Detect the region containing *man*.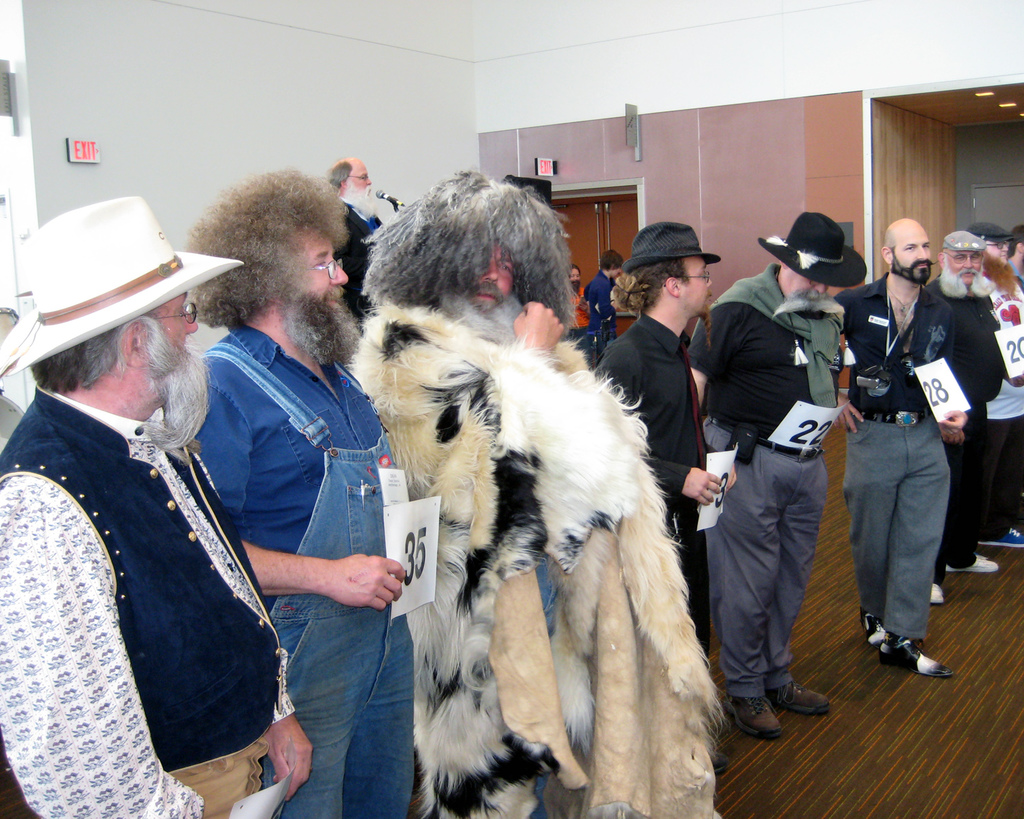
select_region(593, 219, 724, 661).
